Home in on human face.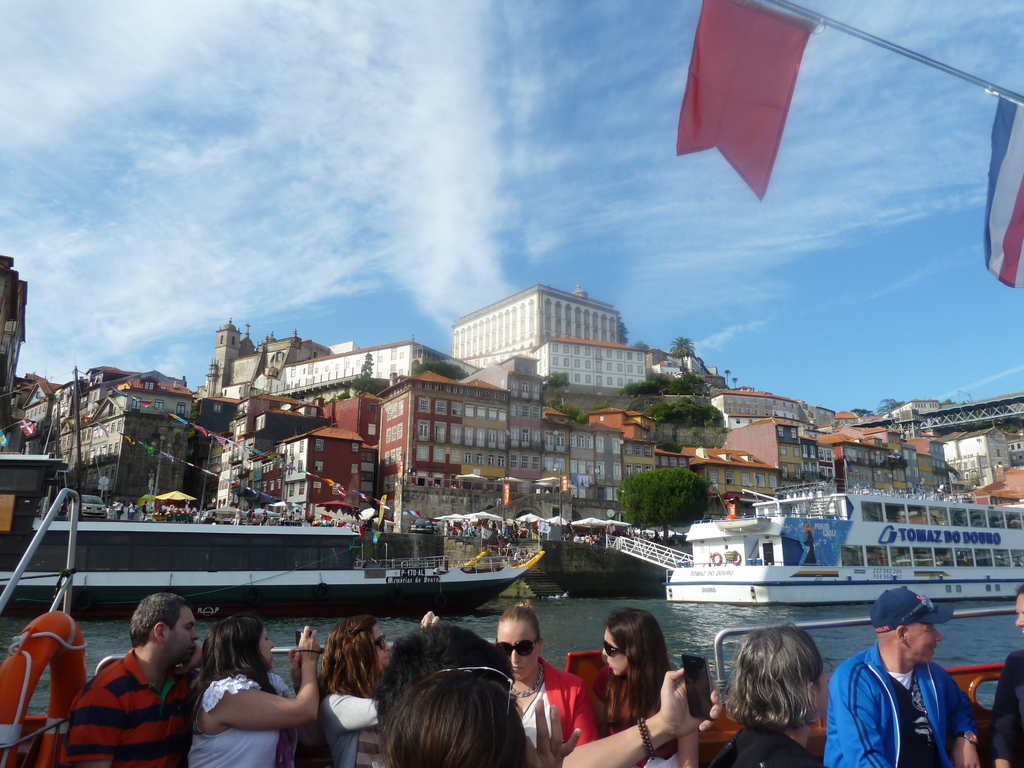
Homed in at {"left": 497, "top": 626, "right": 539, "bottom": 680}.
